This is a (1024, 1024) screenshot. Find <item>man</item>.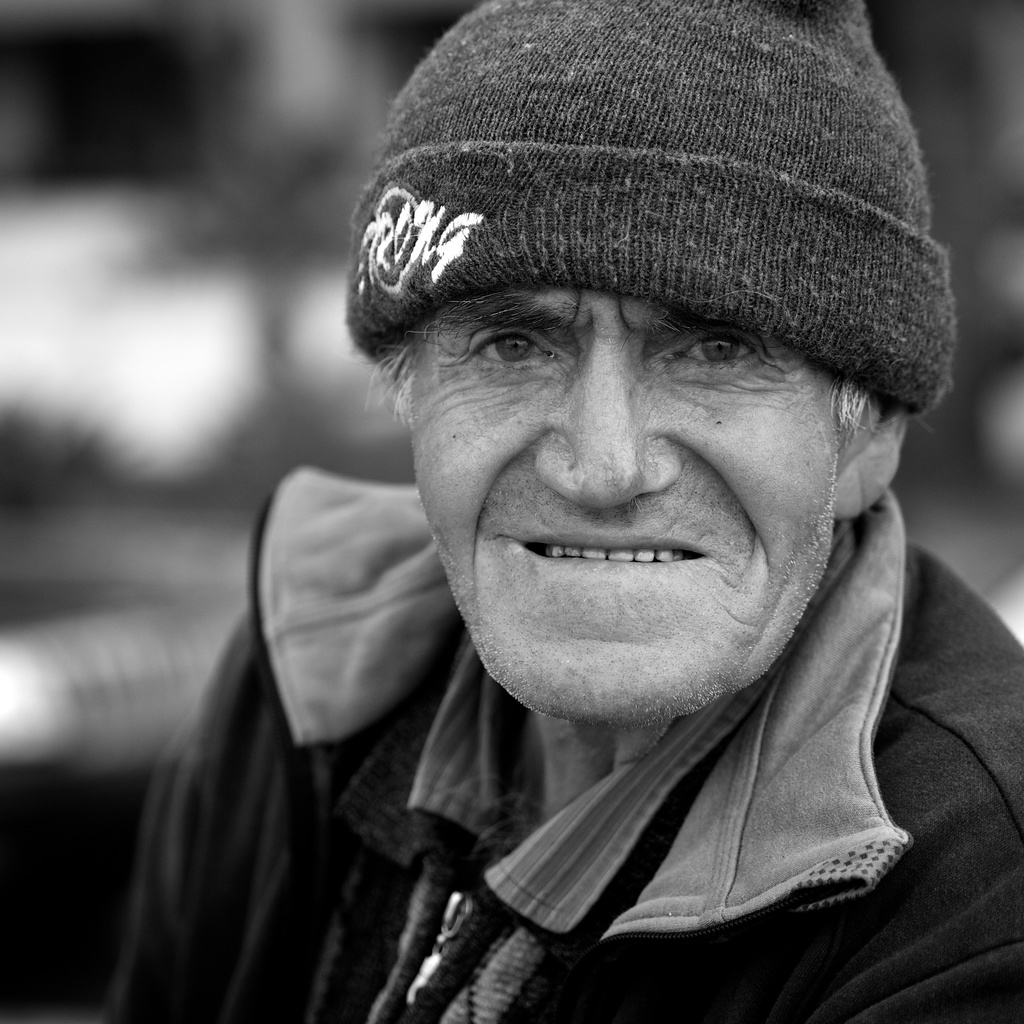
Bounding box: select_region(90, 14, 1023, 1018).
